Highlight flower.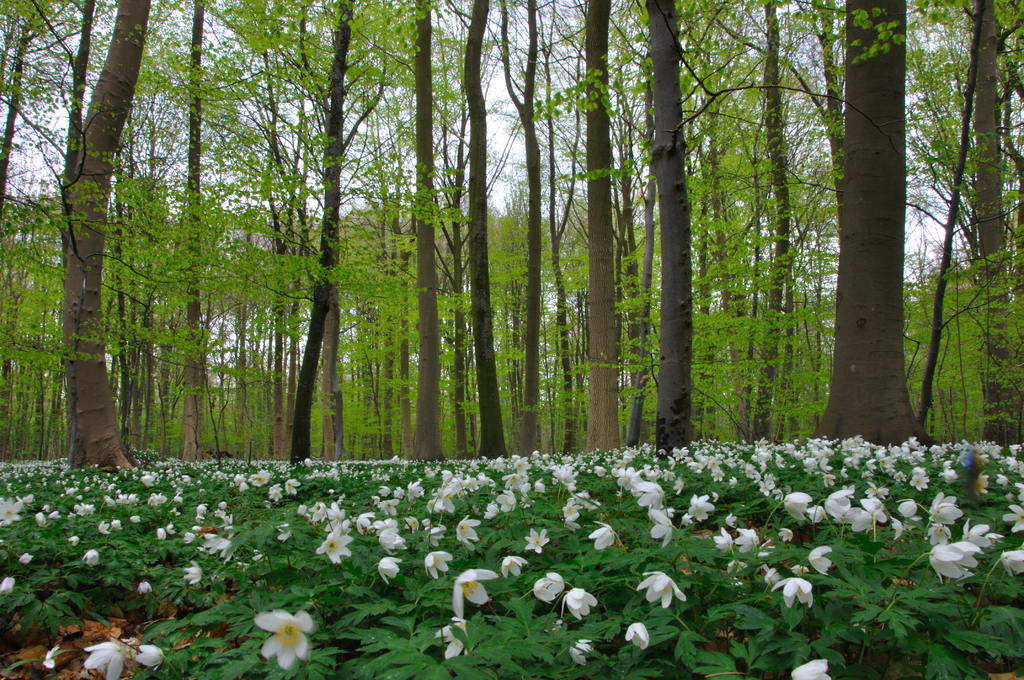
Highlighted region: bbox(650, 508, 678, 539).
